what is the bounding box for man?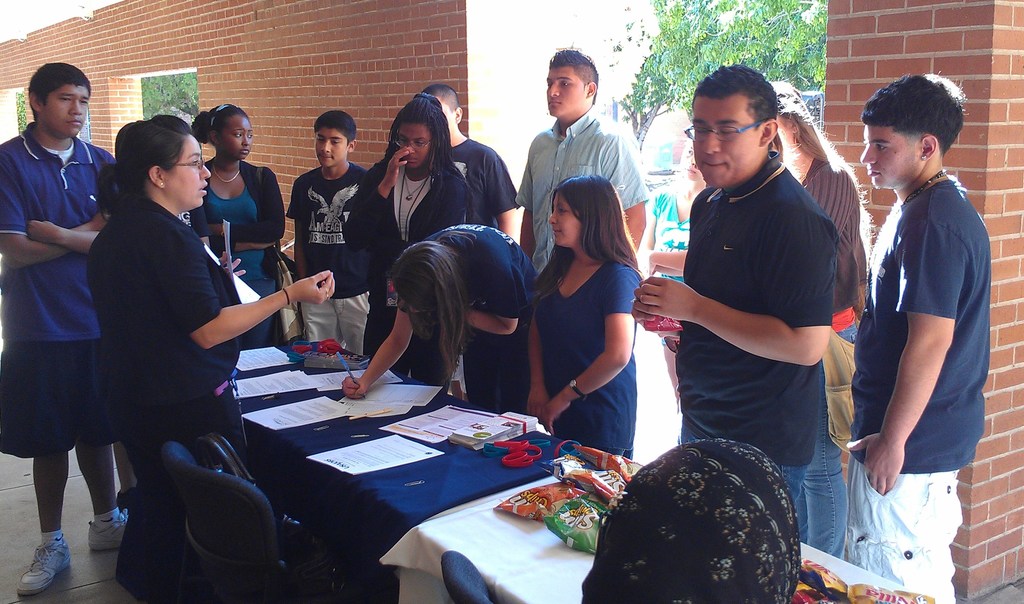
x1=626 y1=57 x2=849 y2=510.
